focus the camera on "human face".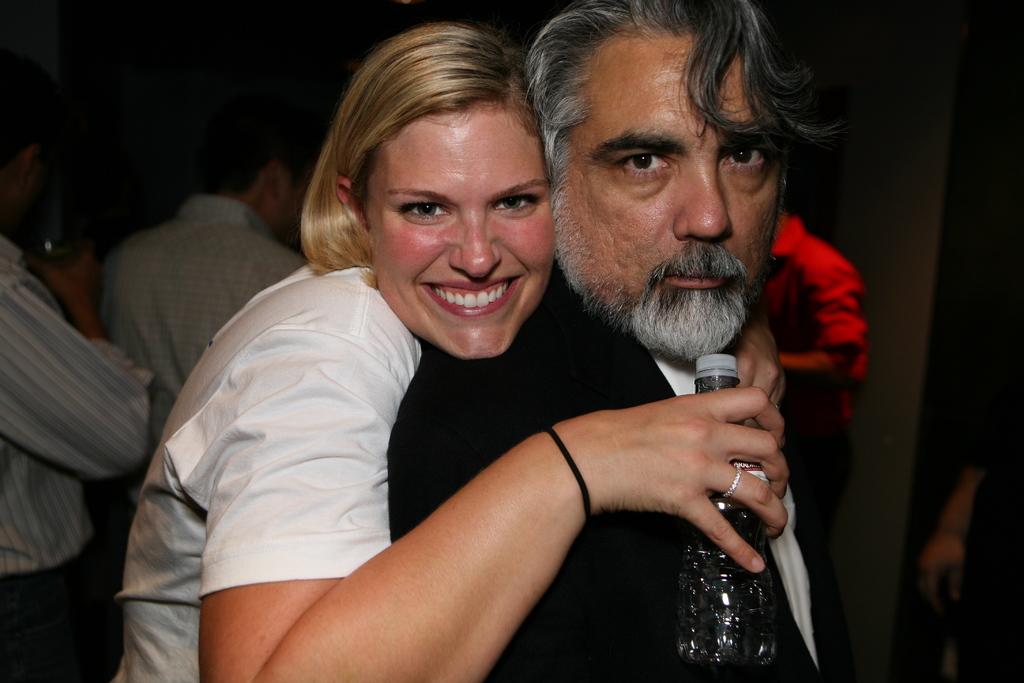
Focus region: select_region(362, 103, 558, 365).
